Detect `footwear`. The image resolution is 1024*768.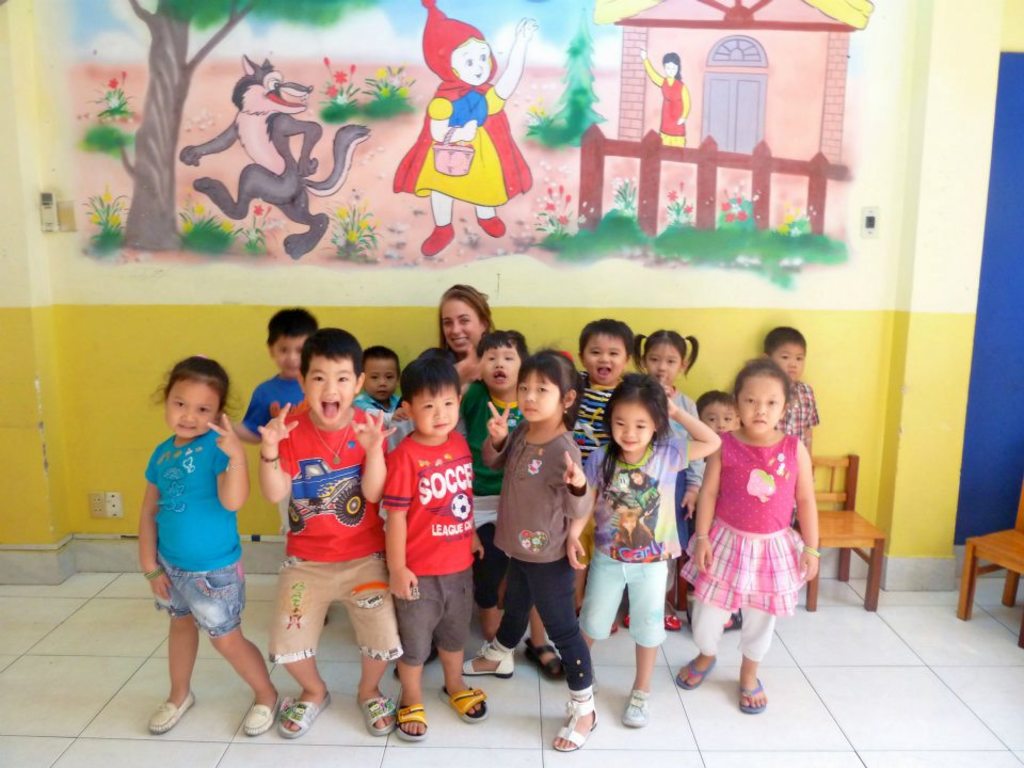
box(442, 682, 489, 724).
